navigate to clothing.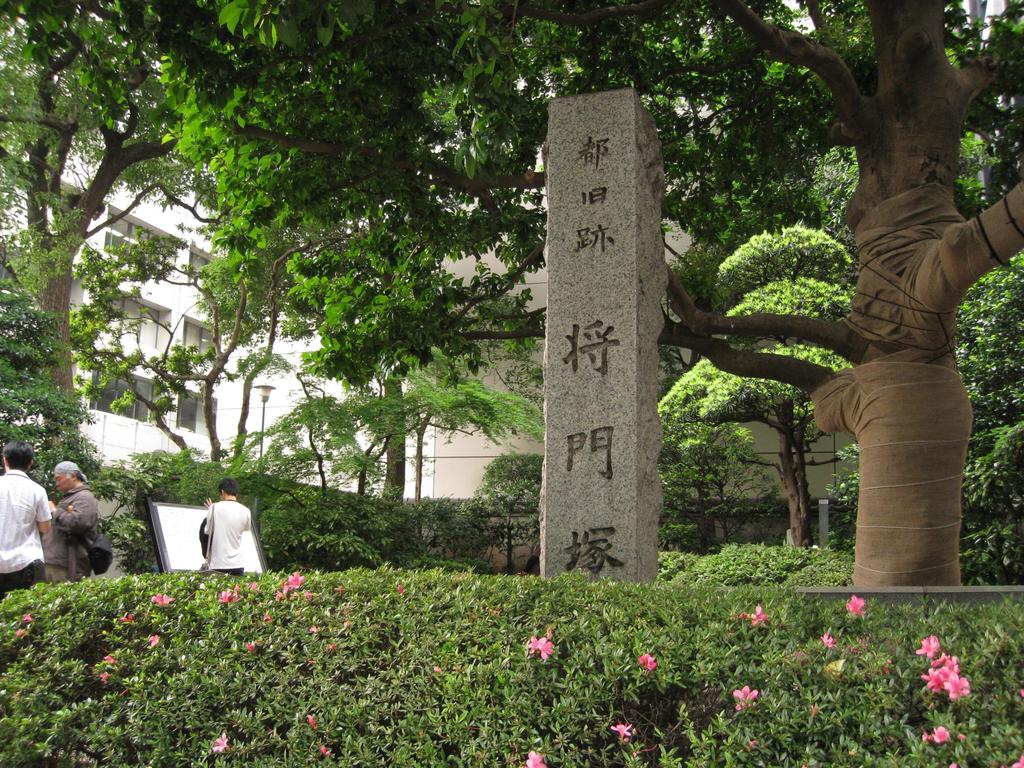
Navigation target: crop(221, 566, 246, 576).
